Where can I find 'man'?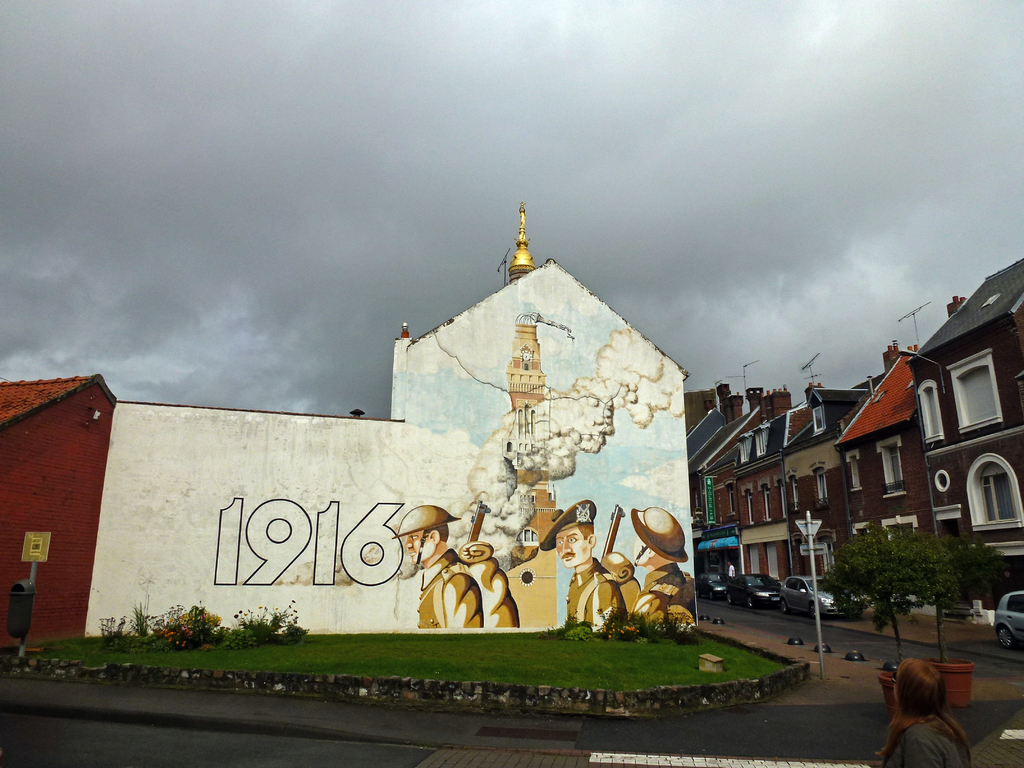
You can find it at x1=630 y1=504 x2=697 y2=627.
